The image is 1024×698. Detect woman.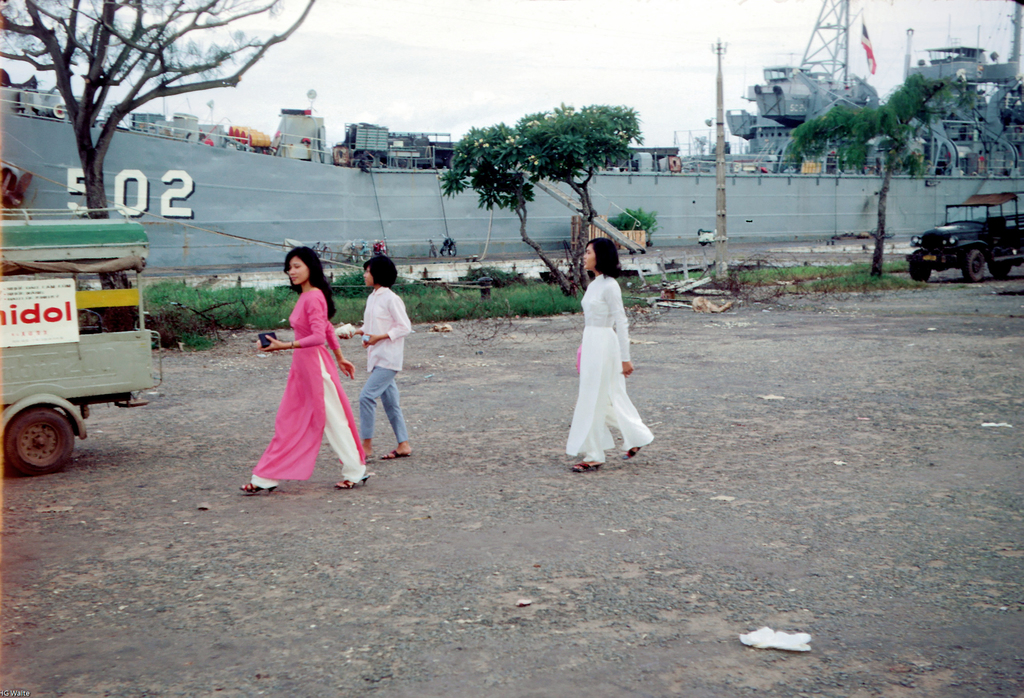
Detection: {"x1": 332, "y1": 254, "x2": 417, "y2": 464}.
